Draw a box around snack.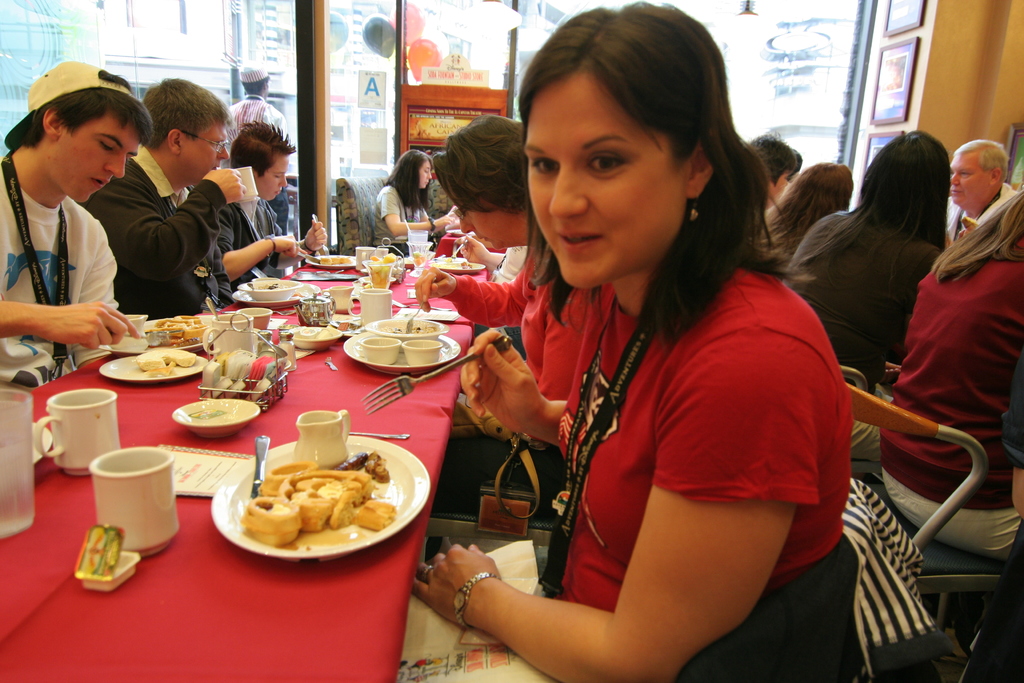
<box>383,318,437,333</box>.
